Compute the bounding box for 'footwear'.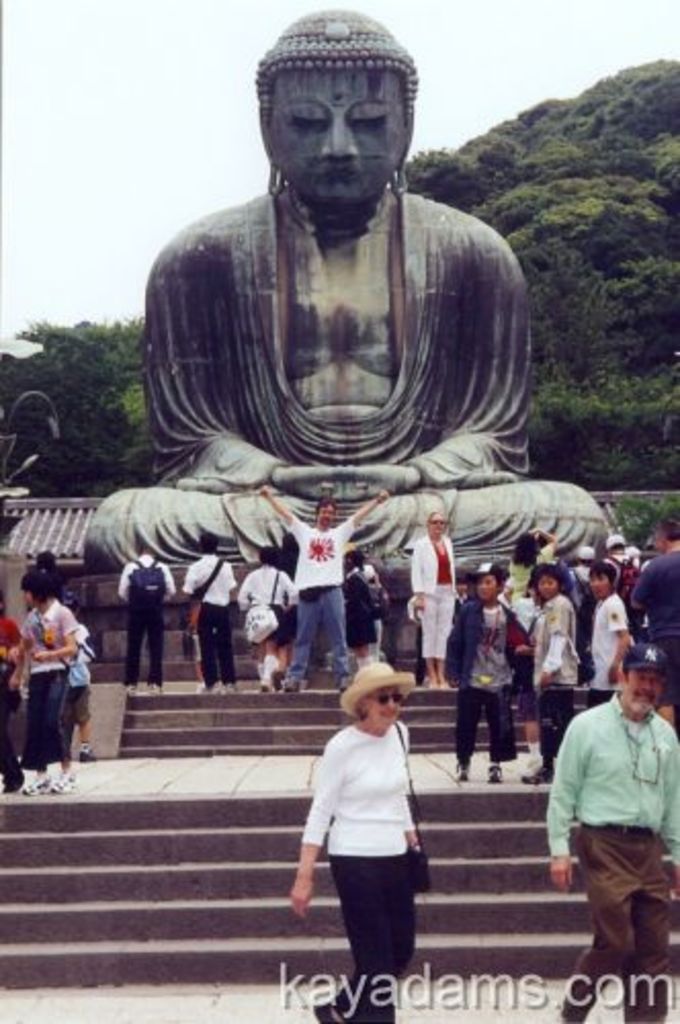
bbox=(451, 760, 473, 784).
